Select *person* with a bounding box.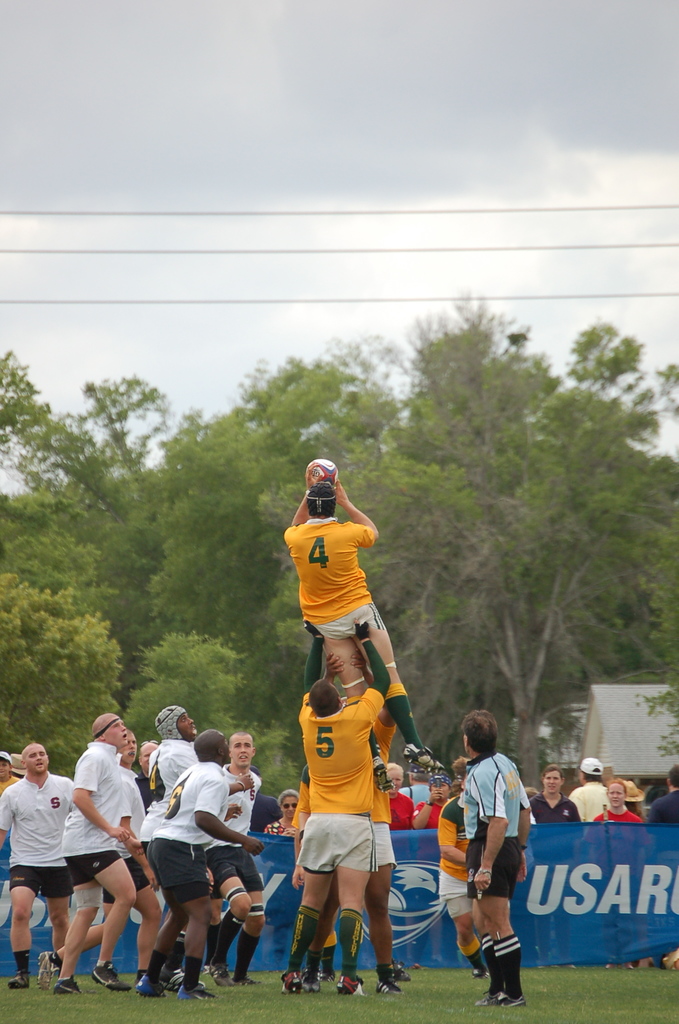
select_region(35, 731, 158, 981).
